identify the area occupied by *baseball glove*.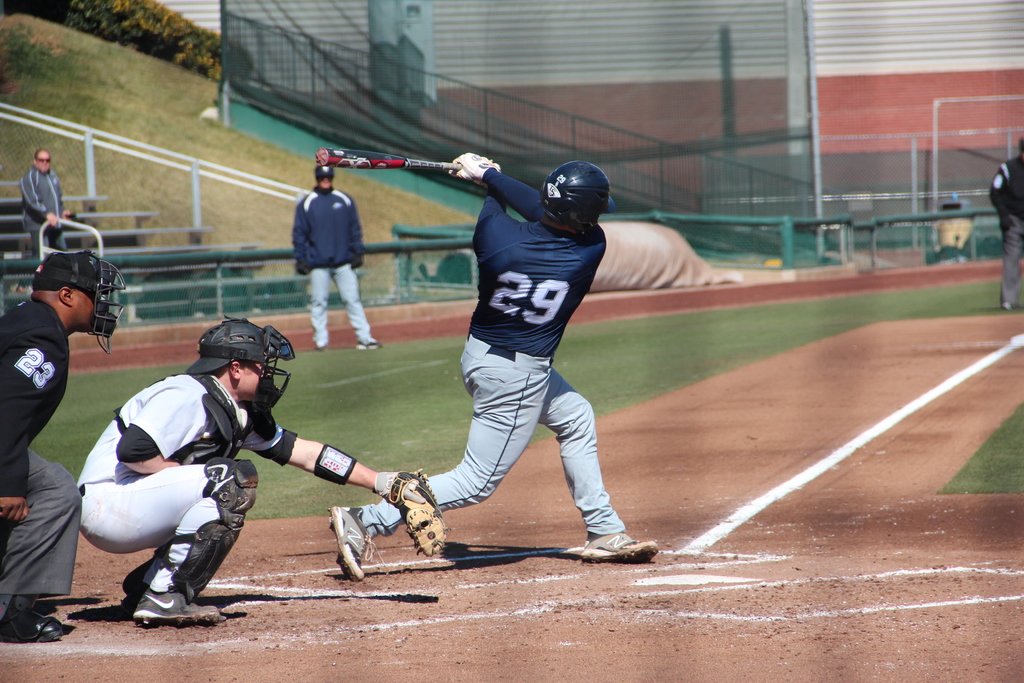
Area: 449:150:503:181.
